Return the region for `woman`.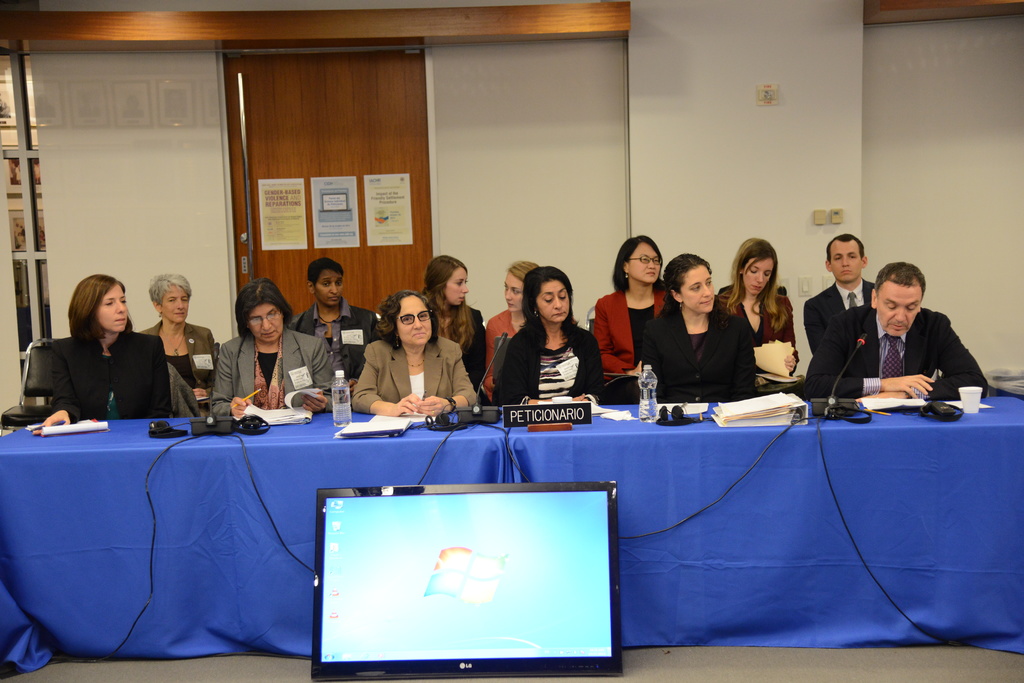
x1=136 y1=273 x2=228 y2=420.
